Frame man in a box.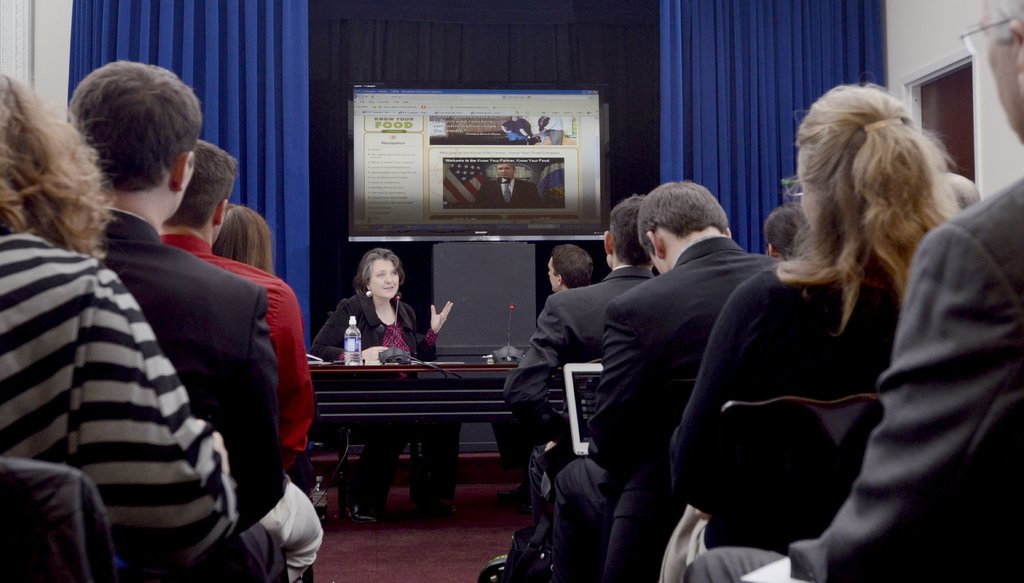
544/241/599/294.
